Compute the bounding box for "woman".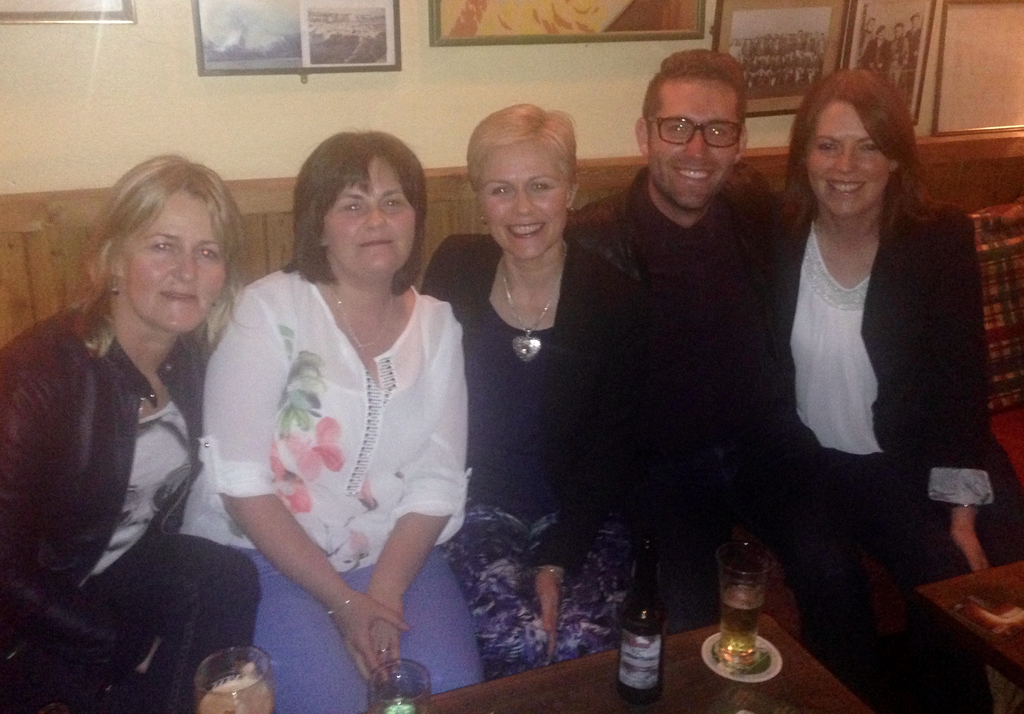
<box>189,128,483,692</box>.
